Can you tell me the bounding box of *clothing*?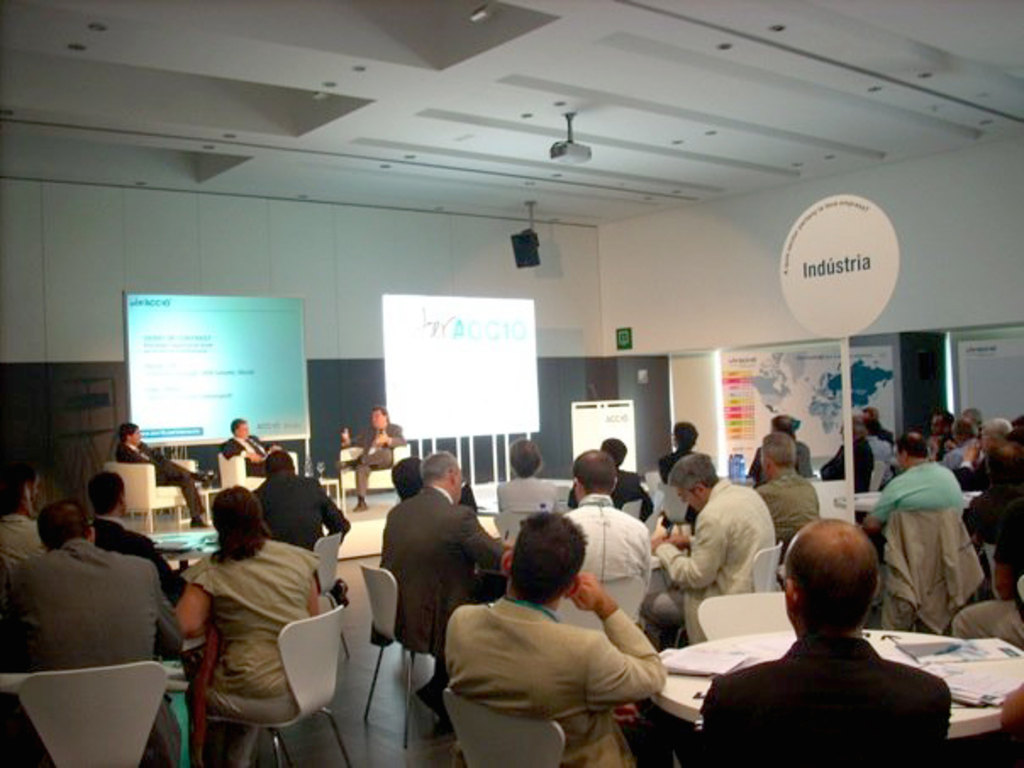
[x1=565, y1=466, x2=653, y2=519].
